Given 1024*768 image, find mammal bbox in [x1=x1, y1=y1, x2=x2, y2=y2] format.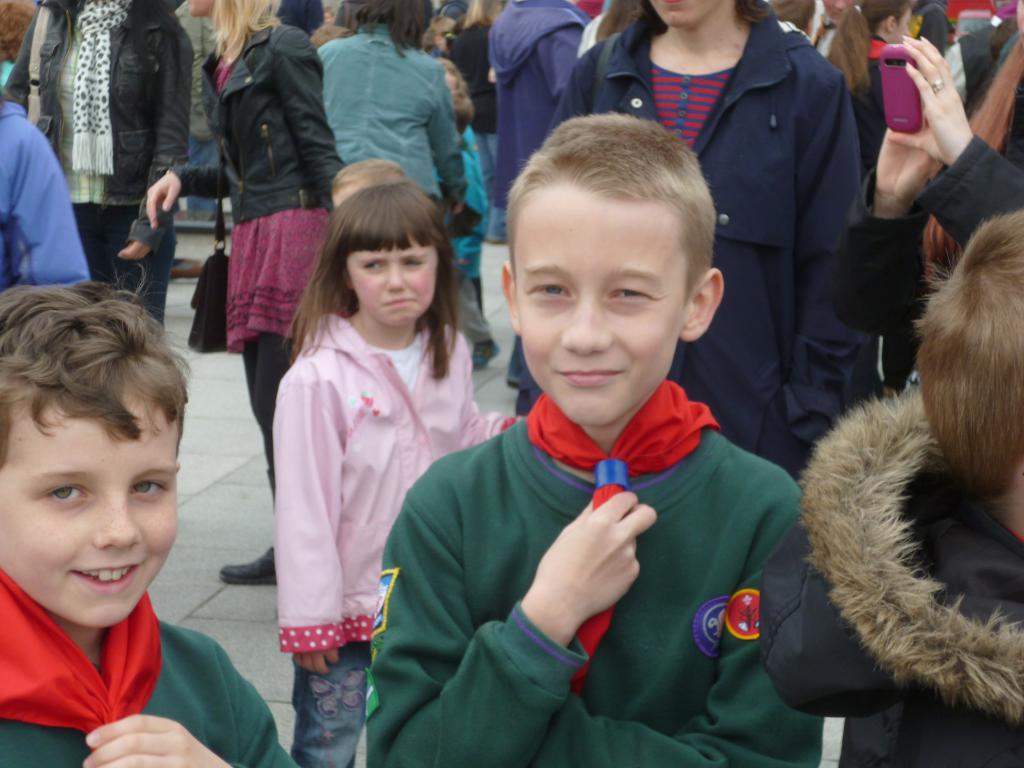
[x1=177, y1=0, x2=228, y2=214].
